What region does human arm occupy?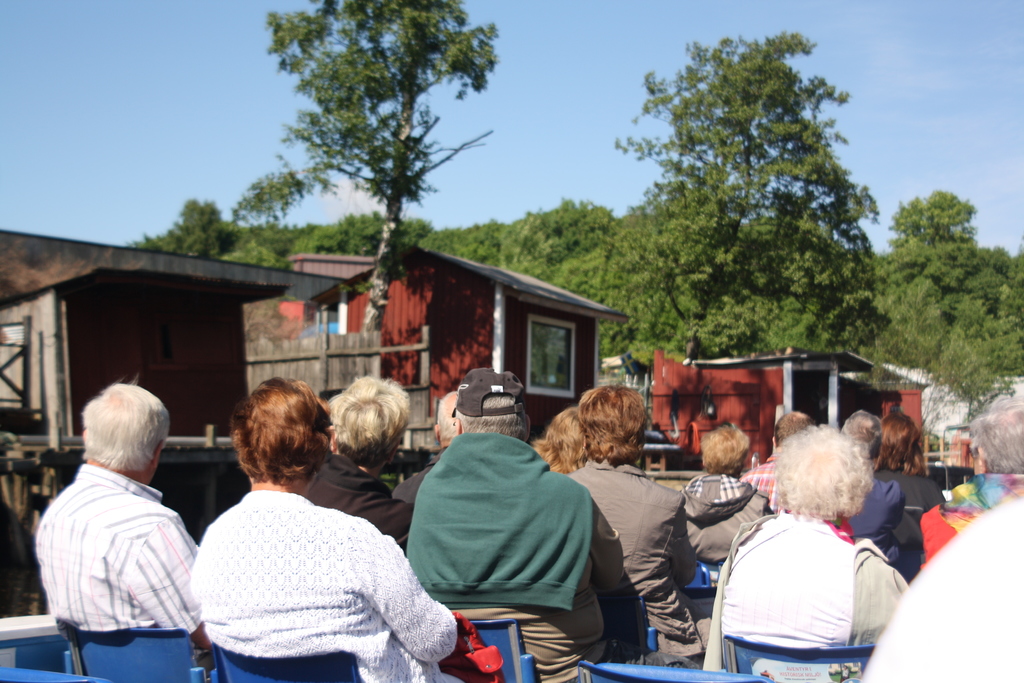
584 486 637 611.
